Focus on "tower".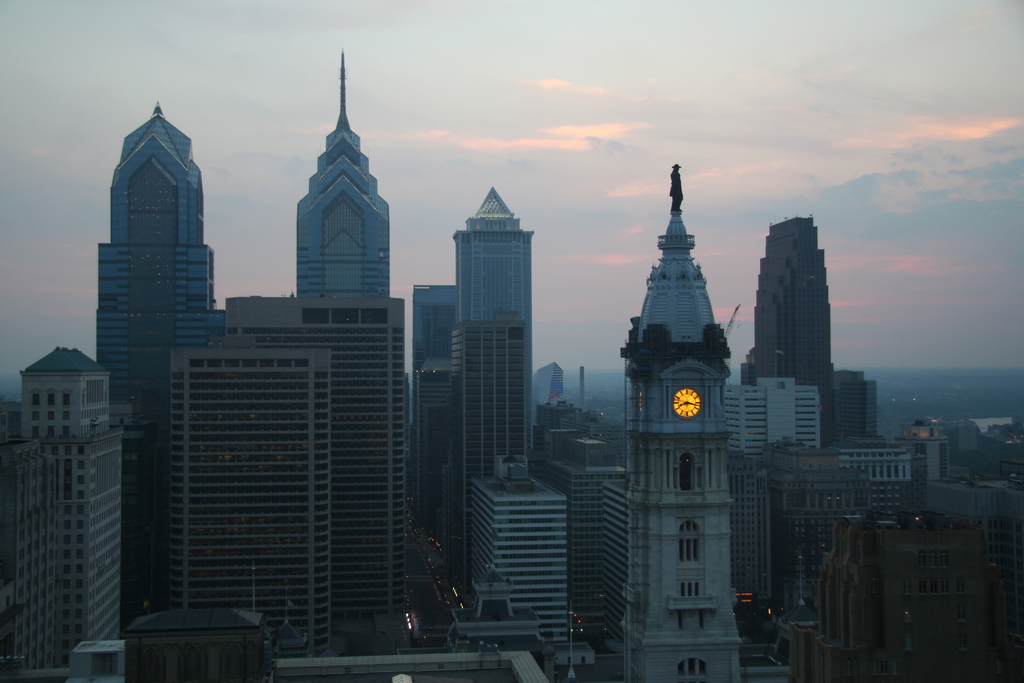
Focused at 81:81:214:401.
